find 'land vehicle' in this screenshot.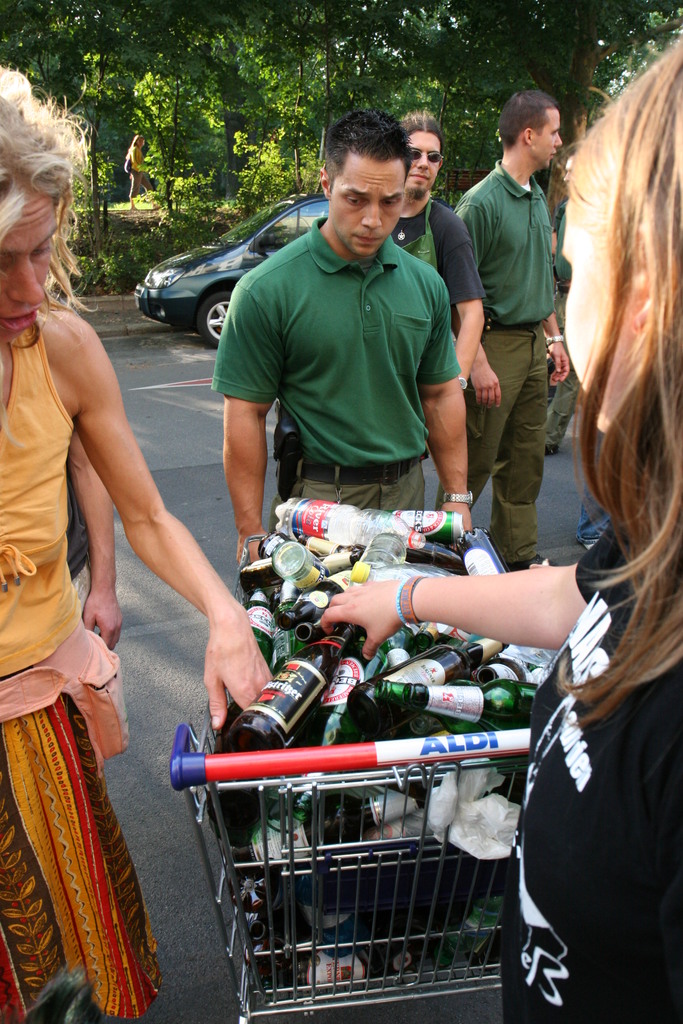
The bounding box for 'land vehicle' is bbox=(135, 199, 316, 349).
